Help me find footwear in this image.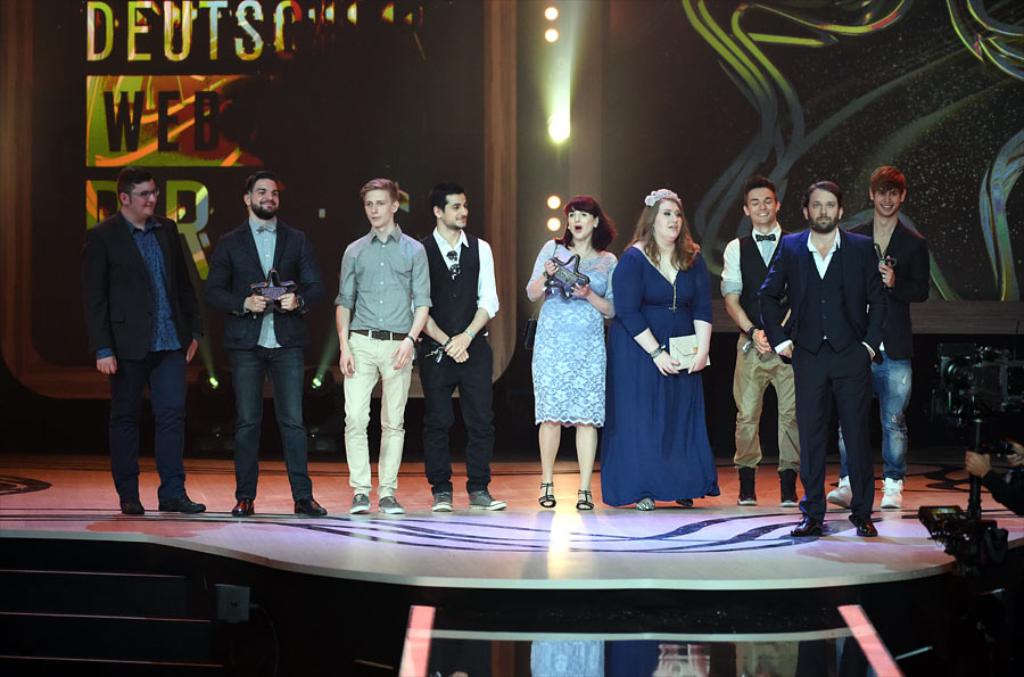
Found it: select_region(825, 478, 856, 507).
